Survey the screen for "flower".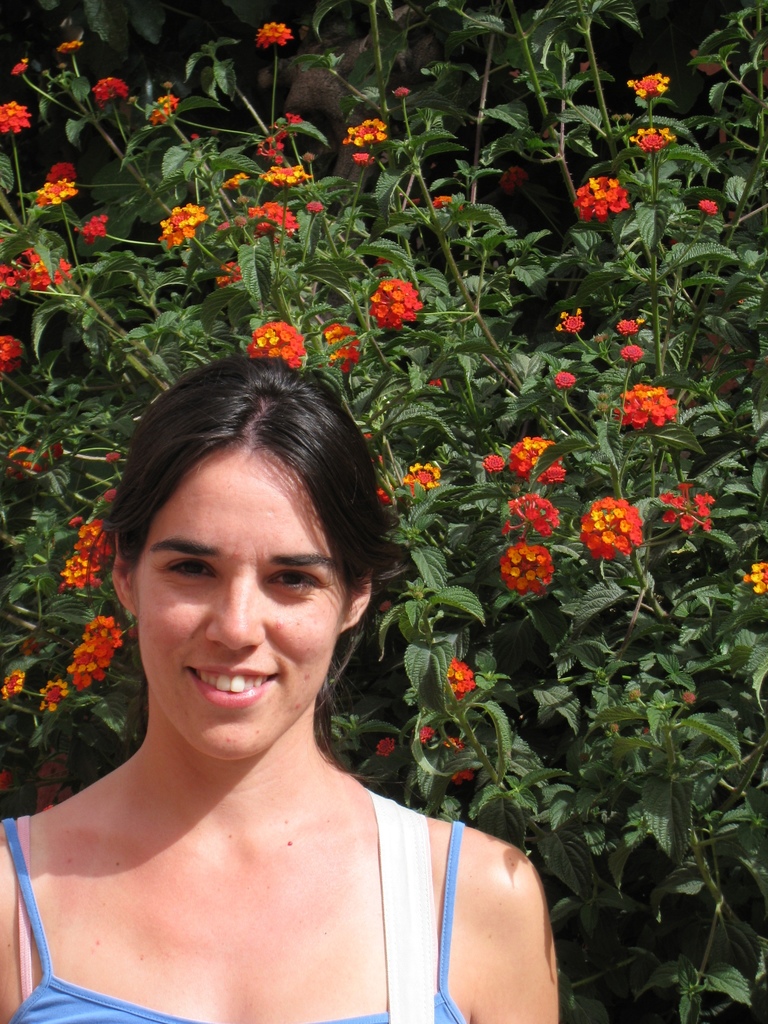
Survey found: x1=11, y1=61, x2=27, y2=76.
